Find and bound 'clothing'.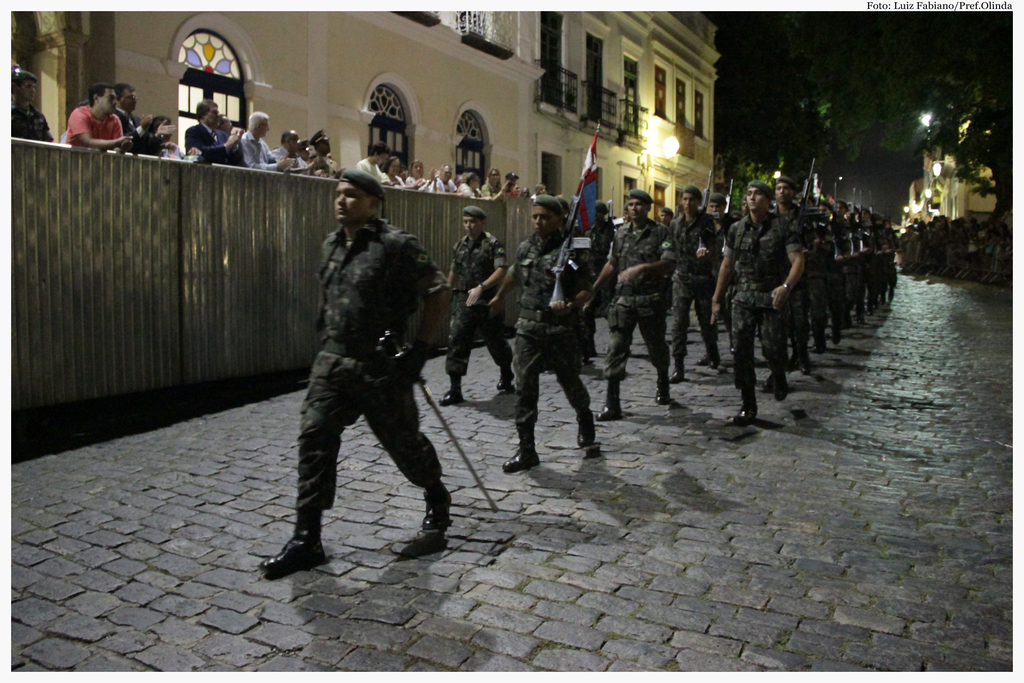
Bound: bbox(442, 233, 513, 374).
